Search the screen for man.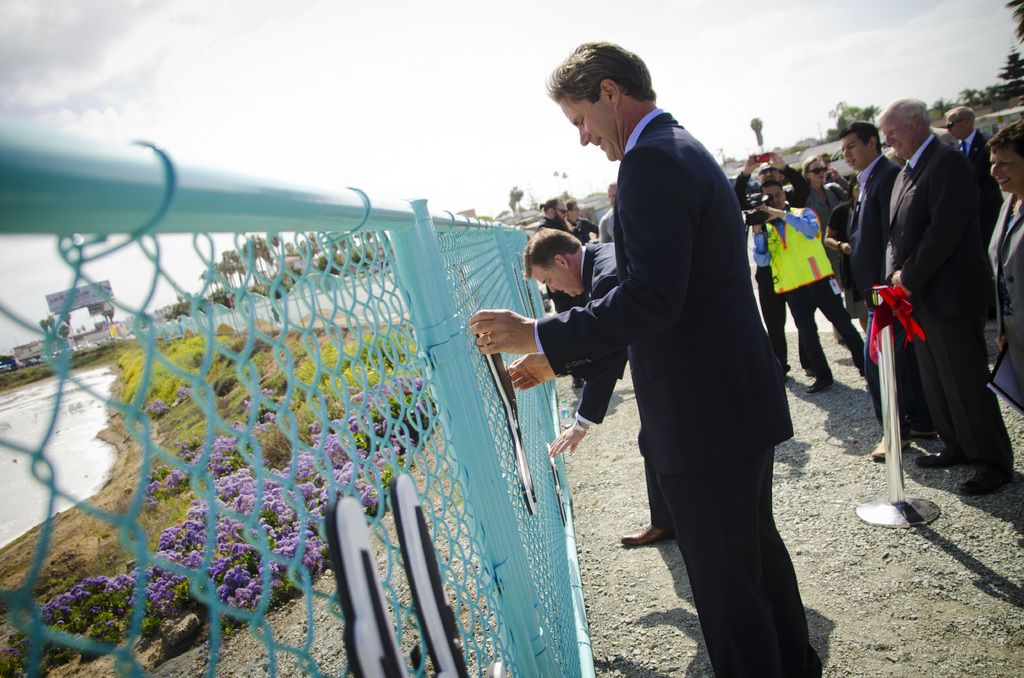
Found at <region>797, 157, 865, 304</region>.
